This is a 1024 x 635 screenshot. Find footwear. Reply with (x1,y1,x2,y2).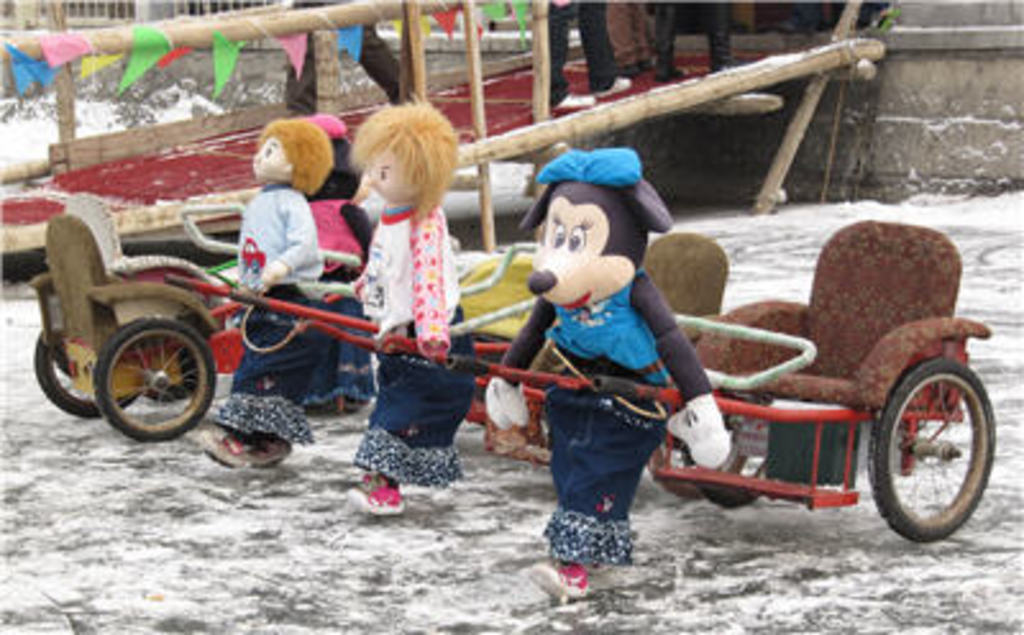
(202,428,246,476).
